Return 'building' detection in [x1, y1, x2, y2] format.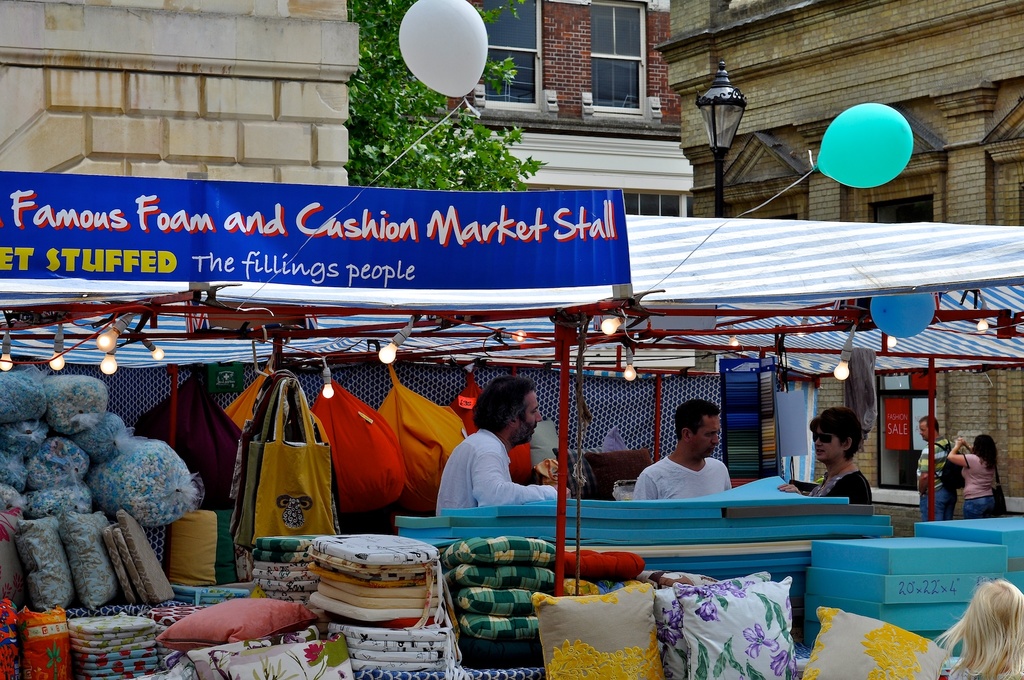
[650, 0, 1023, 534].
